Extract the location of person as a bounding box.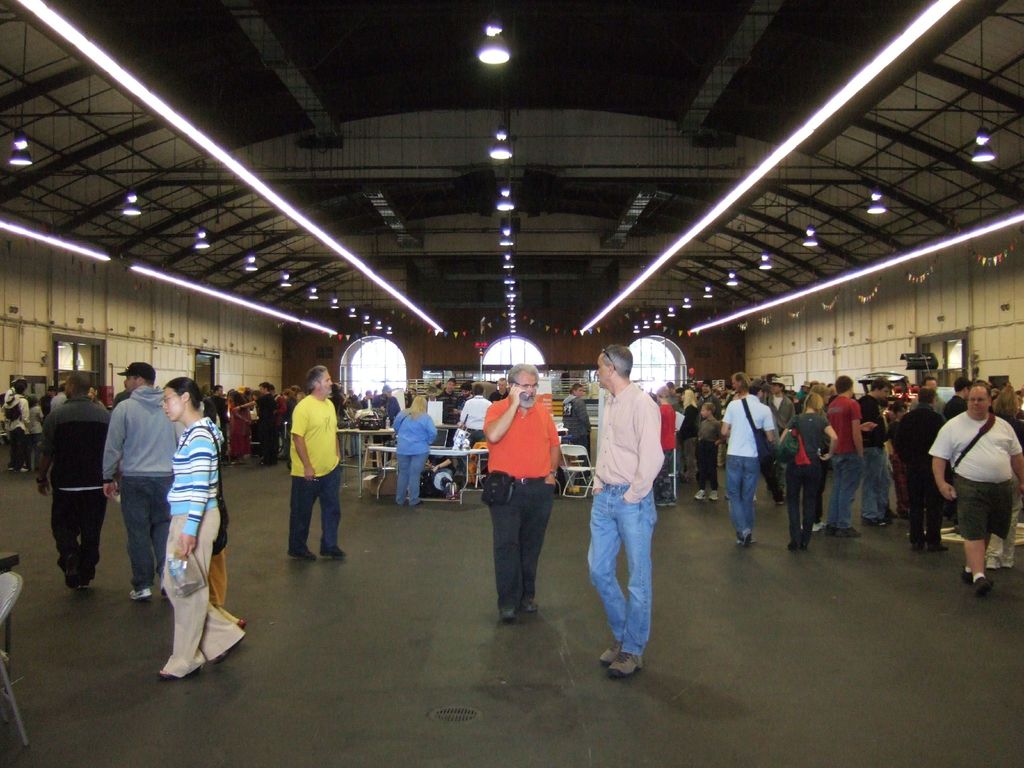
detection(409, 387, 418, 400).
